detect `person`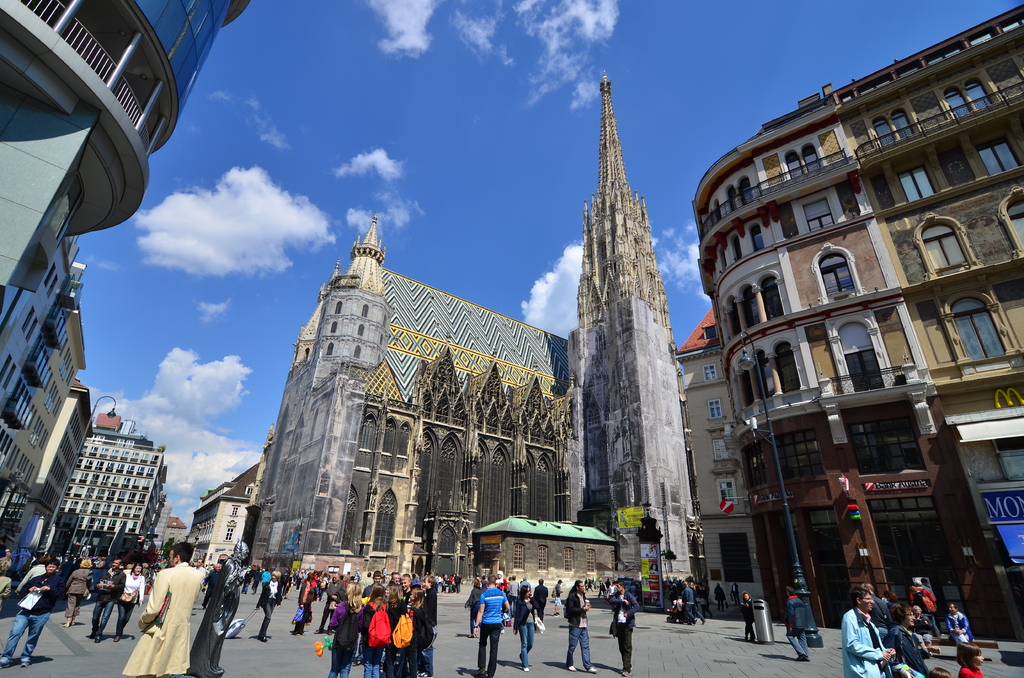
region(886, 603, 927, 672)
